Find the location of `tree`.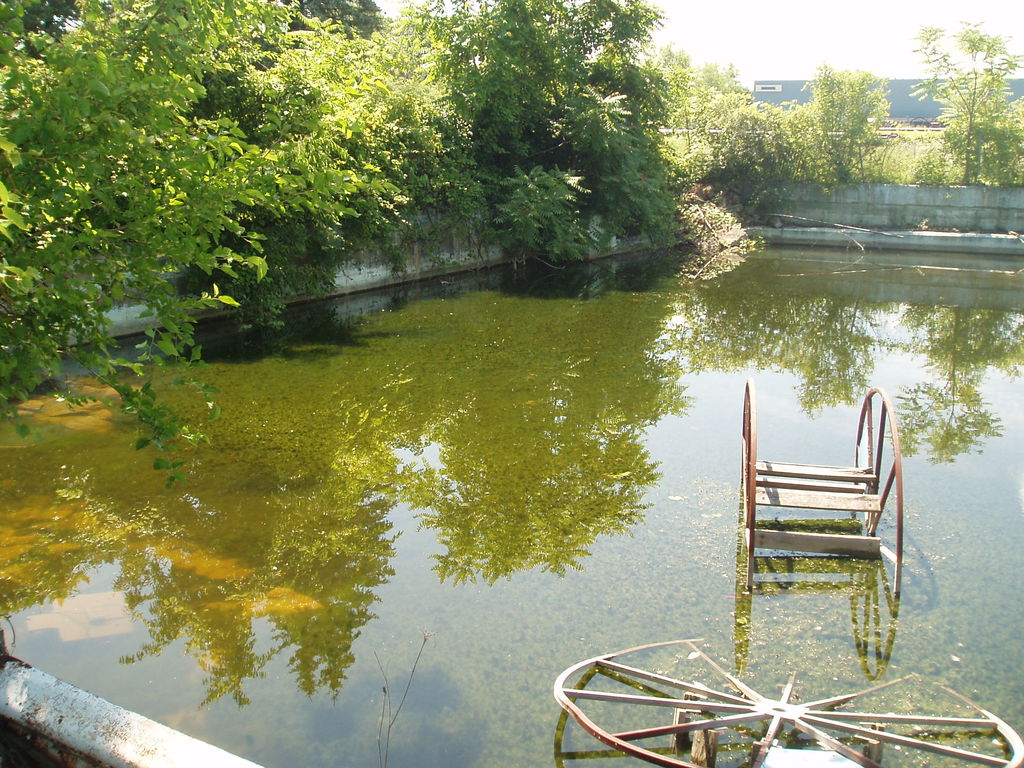
Location: detection(0, 1, 902, 496).
